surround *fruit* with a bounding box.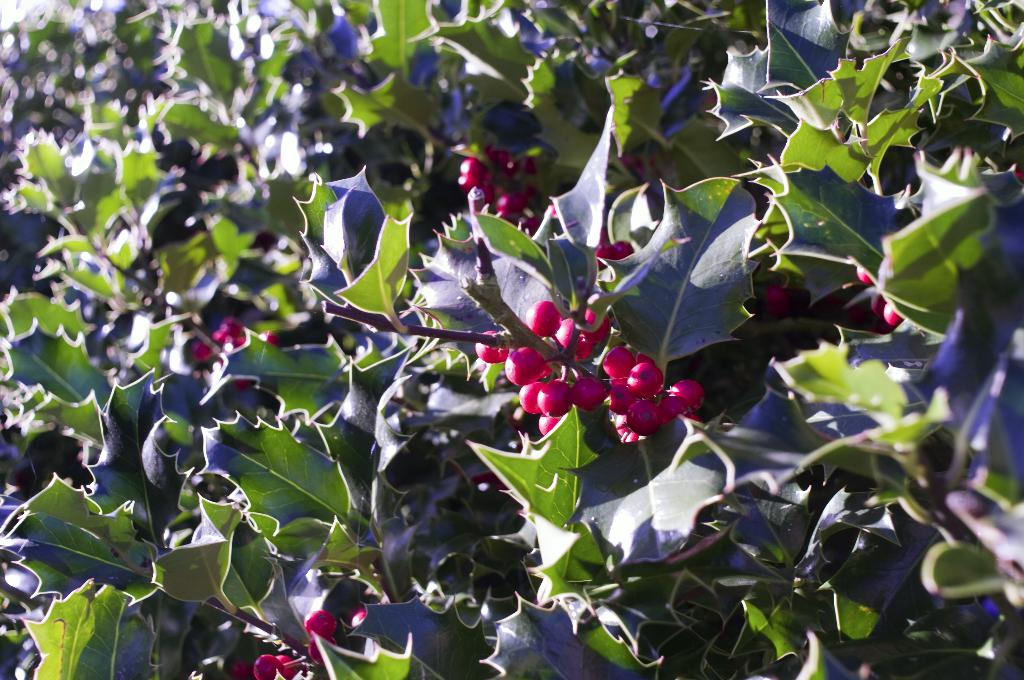
{"x1": 249, "y1": 652, "x2": 300, "y2": 679}.
